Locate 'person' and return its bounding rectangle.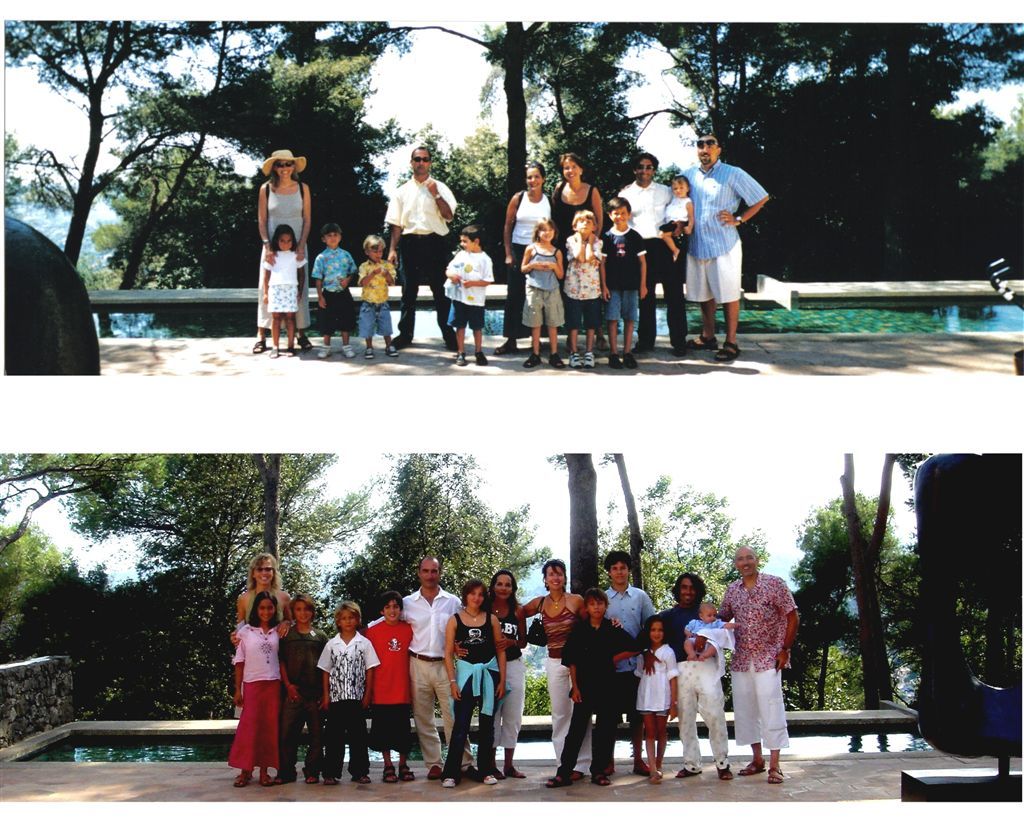
crop(679, 127, 772, 360).
